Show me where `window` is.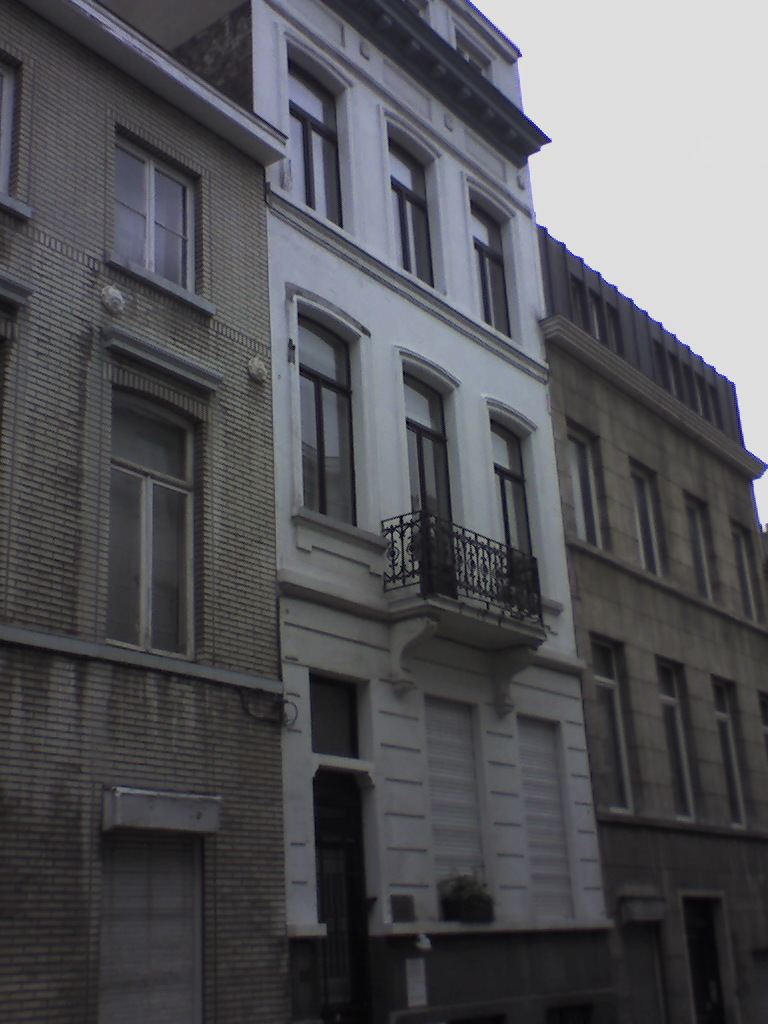
`window` is at detection(281, 60, 345, 228).
